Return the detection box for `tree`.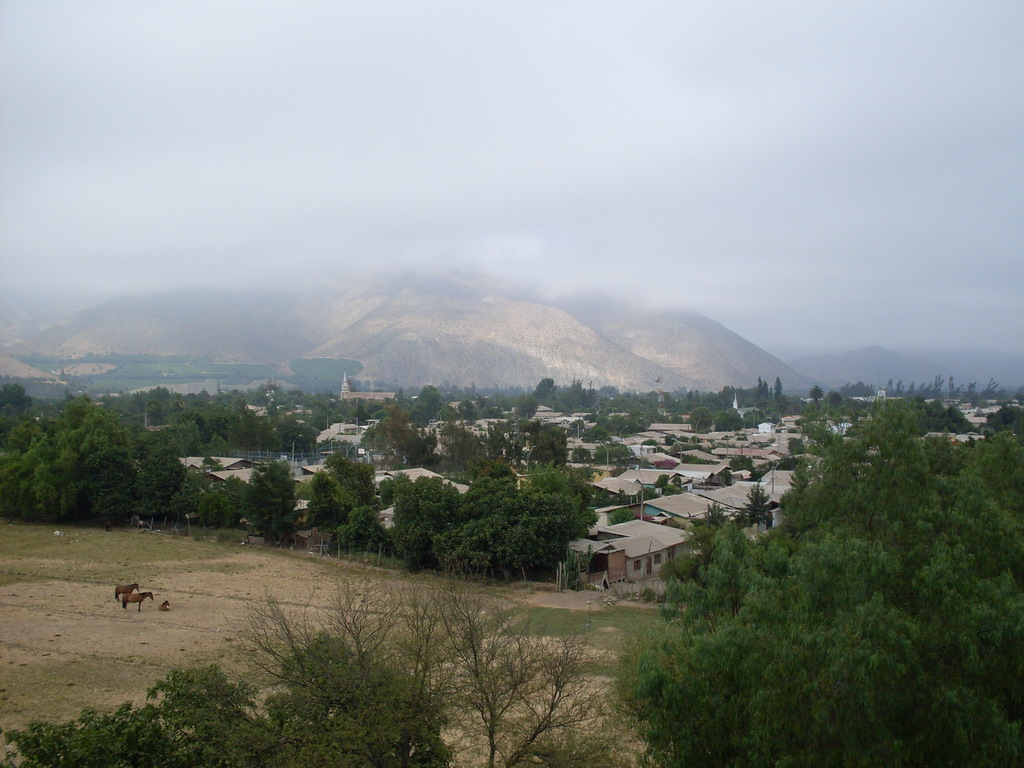
l=773, t=404, r=947, b=533.
